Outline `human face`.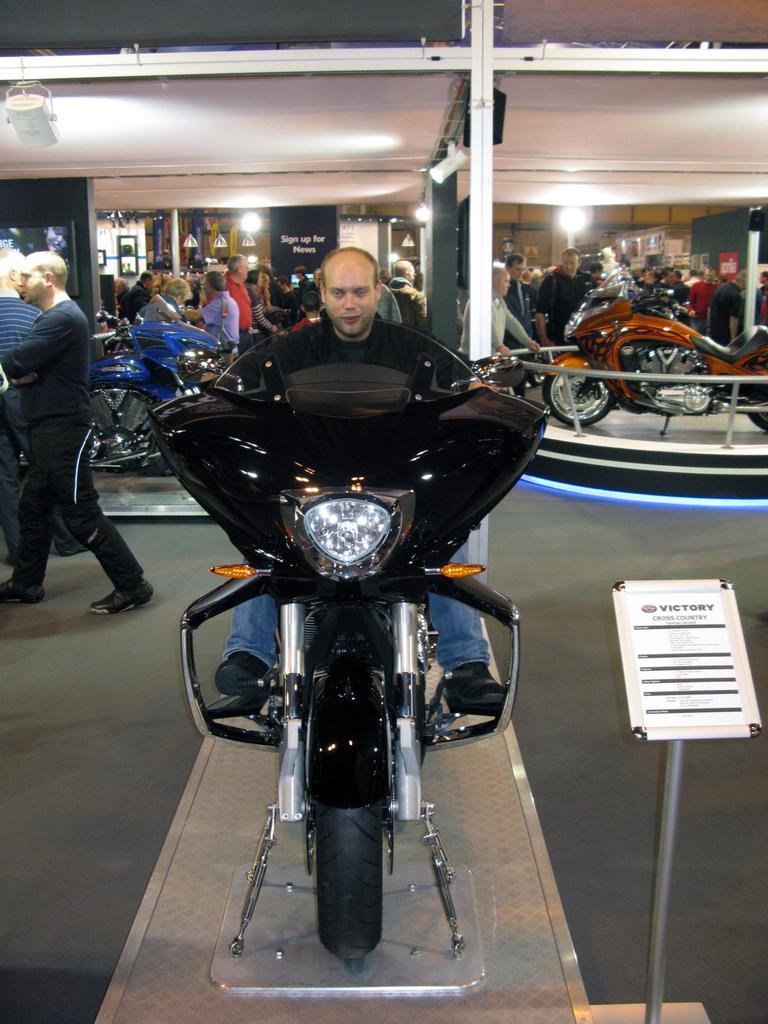
Outline: 511, 260, 525, 280.
